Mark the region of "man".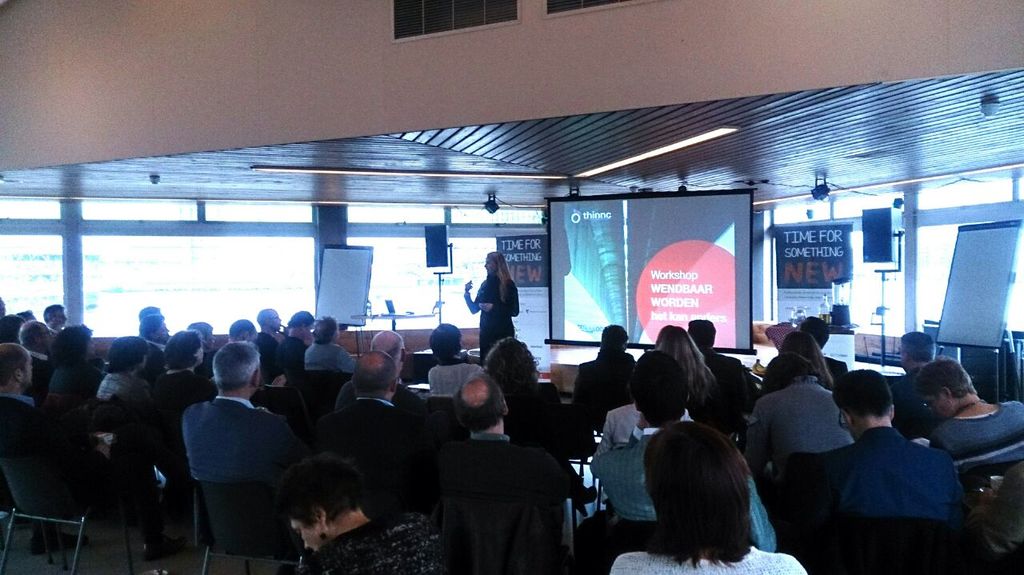
Region: [left=690, top=315, right=747, bottom=405].
